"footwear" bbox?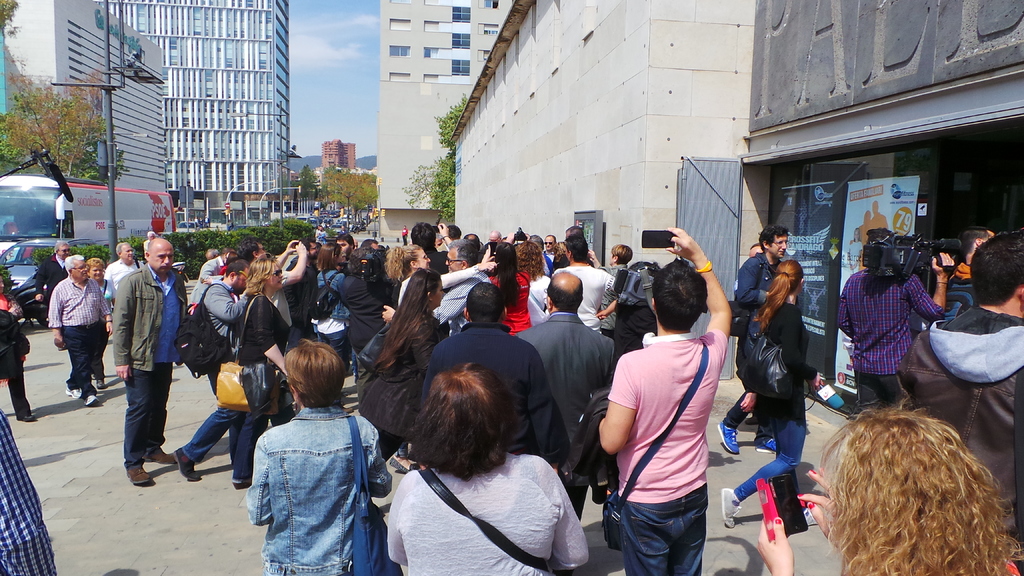
x1=803, y1=508, x2=819, y2=525
